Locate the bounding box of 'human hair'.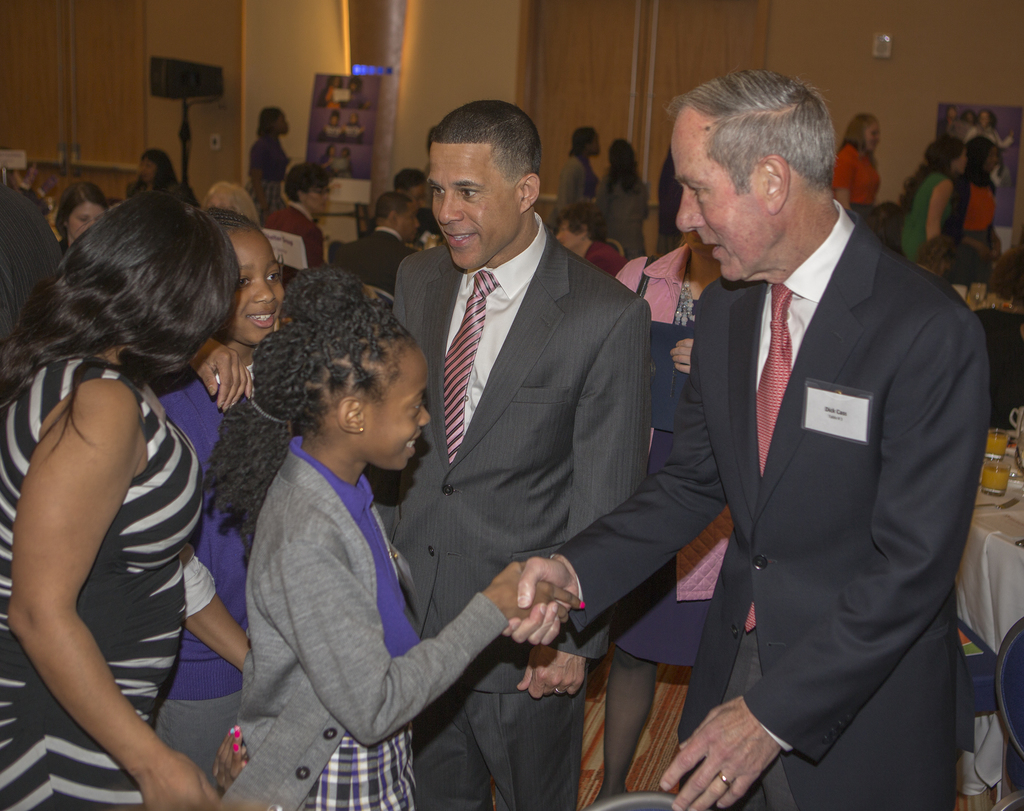
Bounding box: [609, 136, 644, 196].
